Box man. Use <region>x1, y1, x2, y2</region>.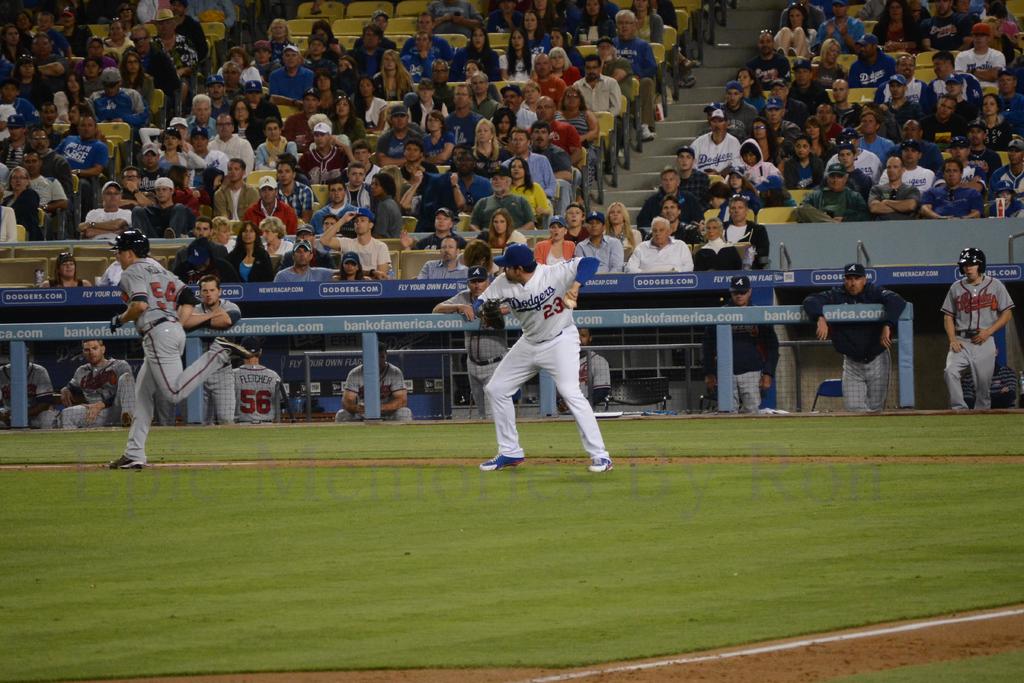
<region>872, 56, 941, 108</region>.
